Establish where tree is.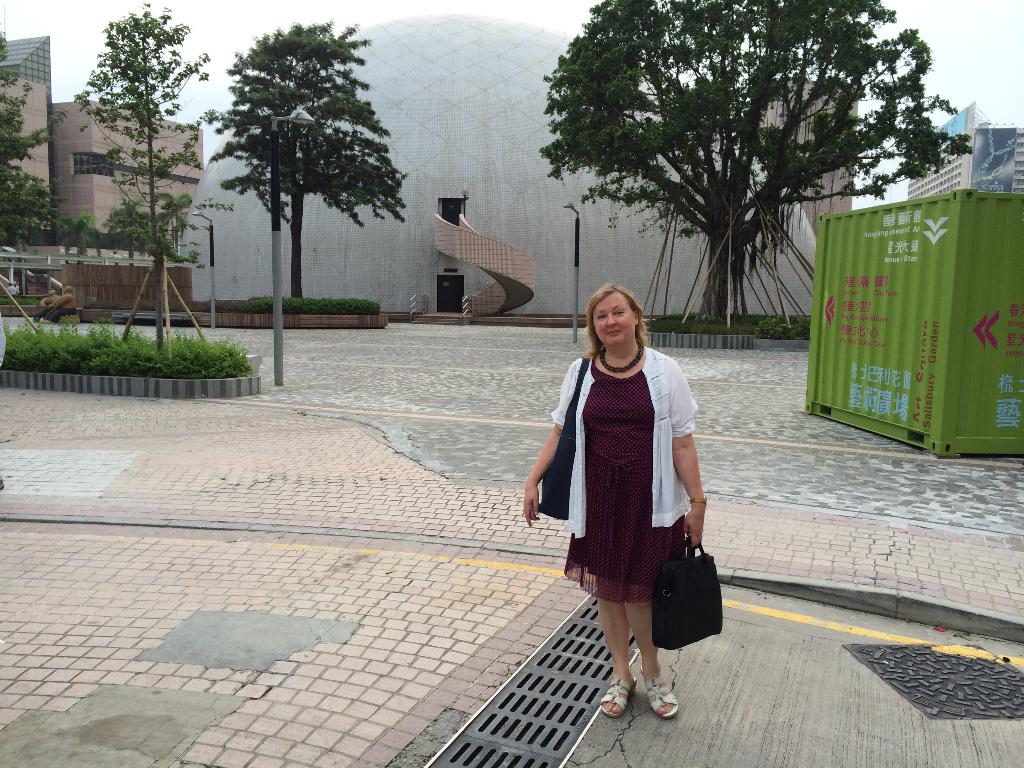
Established at x1=75 y1=0 x2=216 y2=352.
